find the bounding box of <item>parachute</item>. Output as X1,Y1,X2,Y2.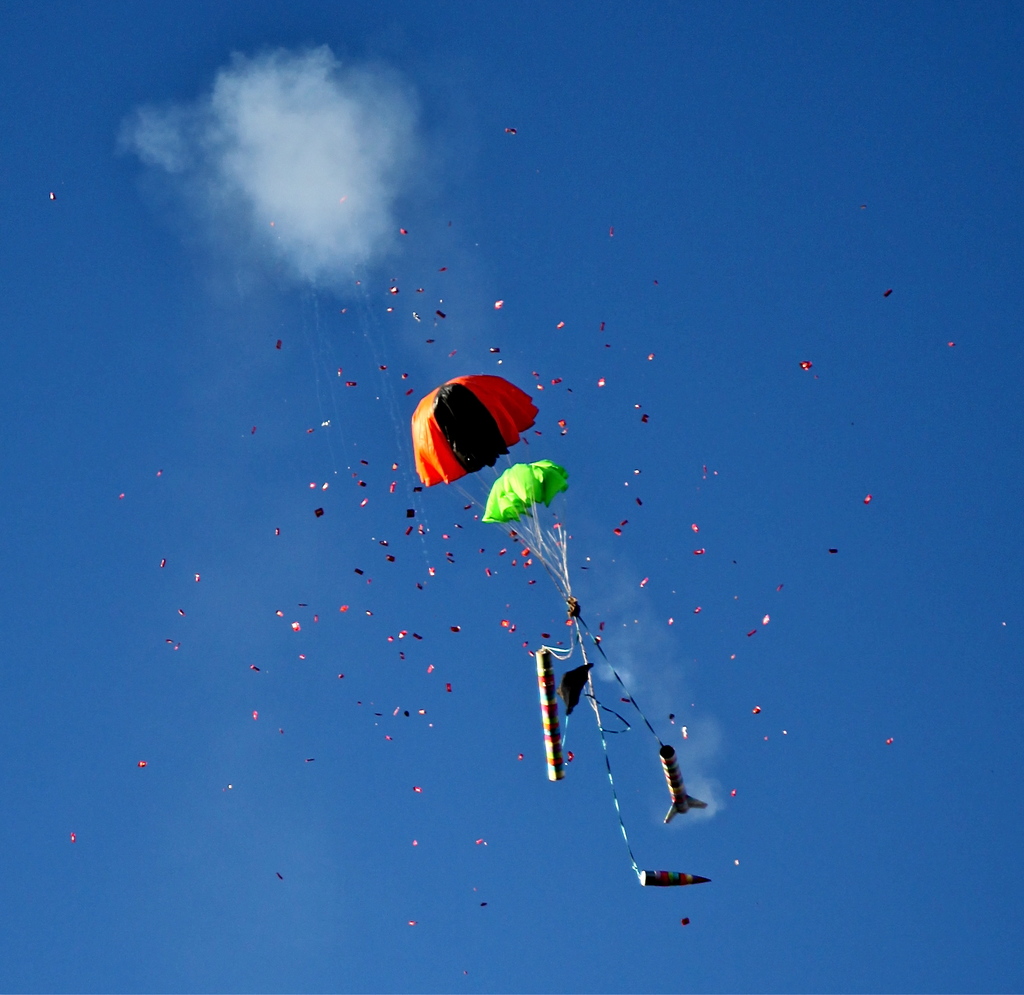
403,375,544,496.
